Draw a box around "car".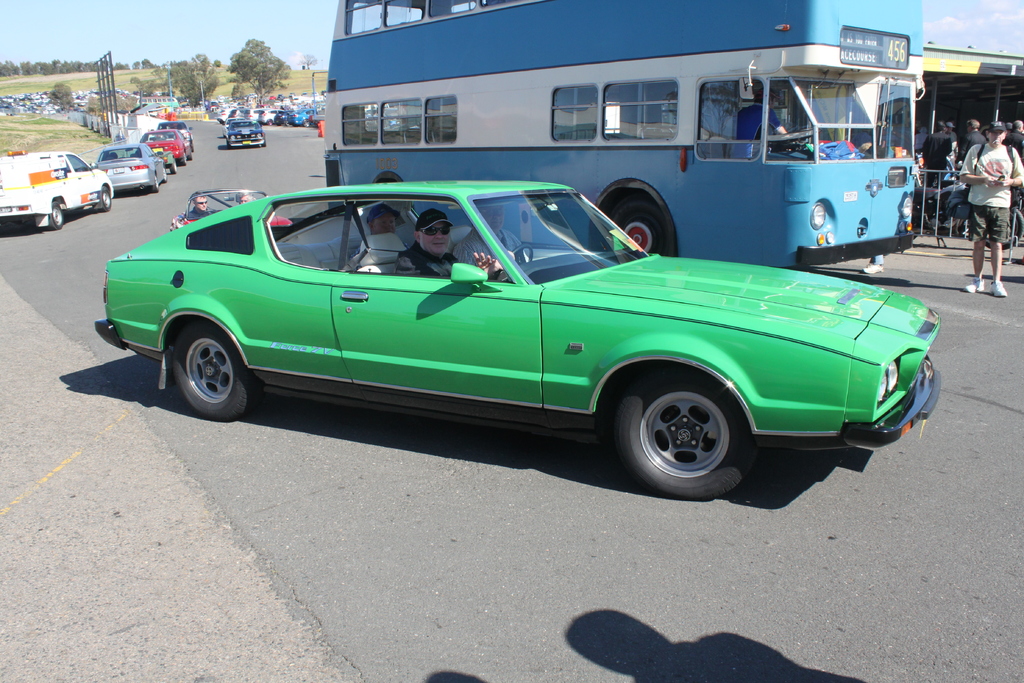
box(94, 181, 944, 504).
